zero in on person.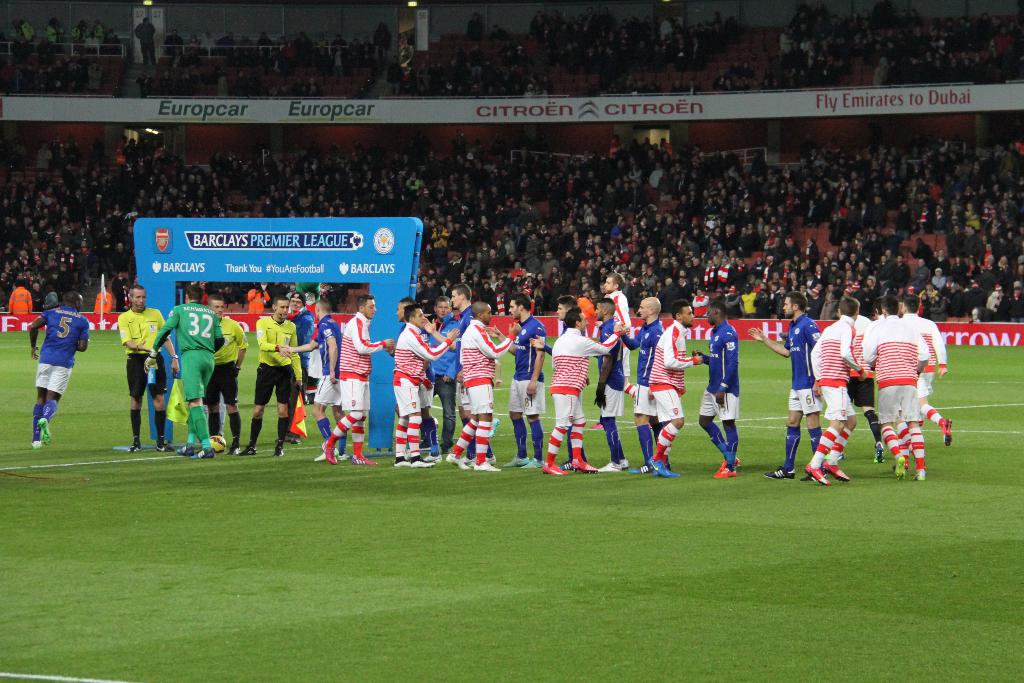
Zeroed in: pyautogui.locateOnScreen(470, 13, 484, 40).
